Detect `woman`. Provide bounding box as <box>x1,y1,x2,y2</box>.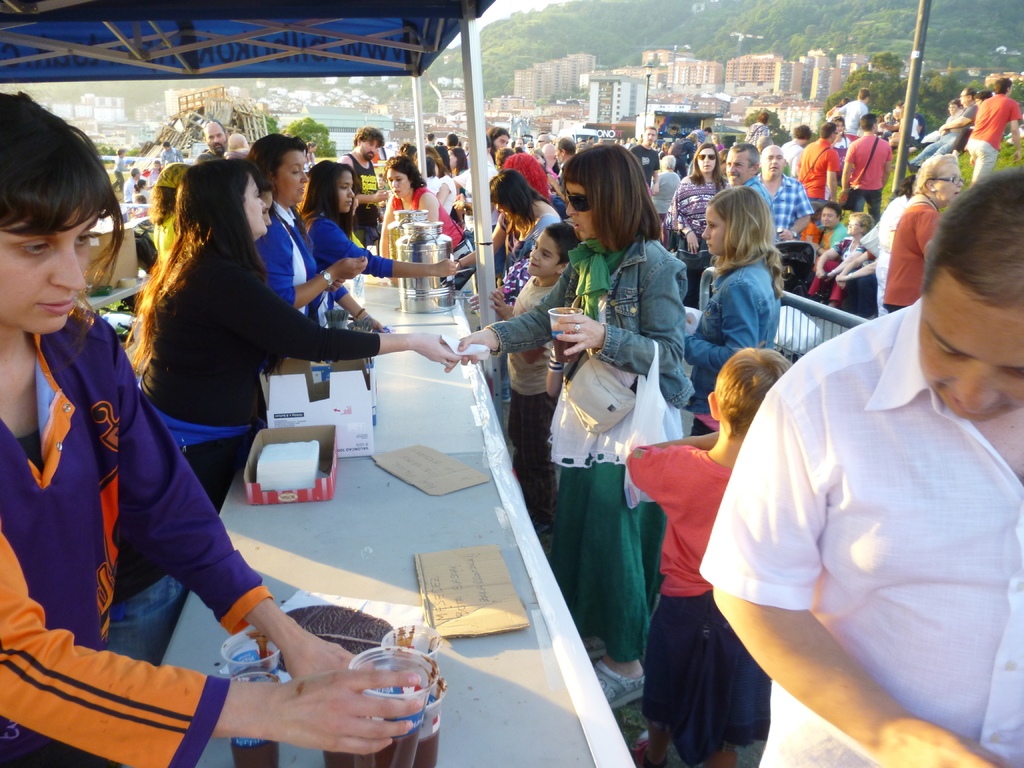
<box>824,95,849,116</box>.
